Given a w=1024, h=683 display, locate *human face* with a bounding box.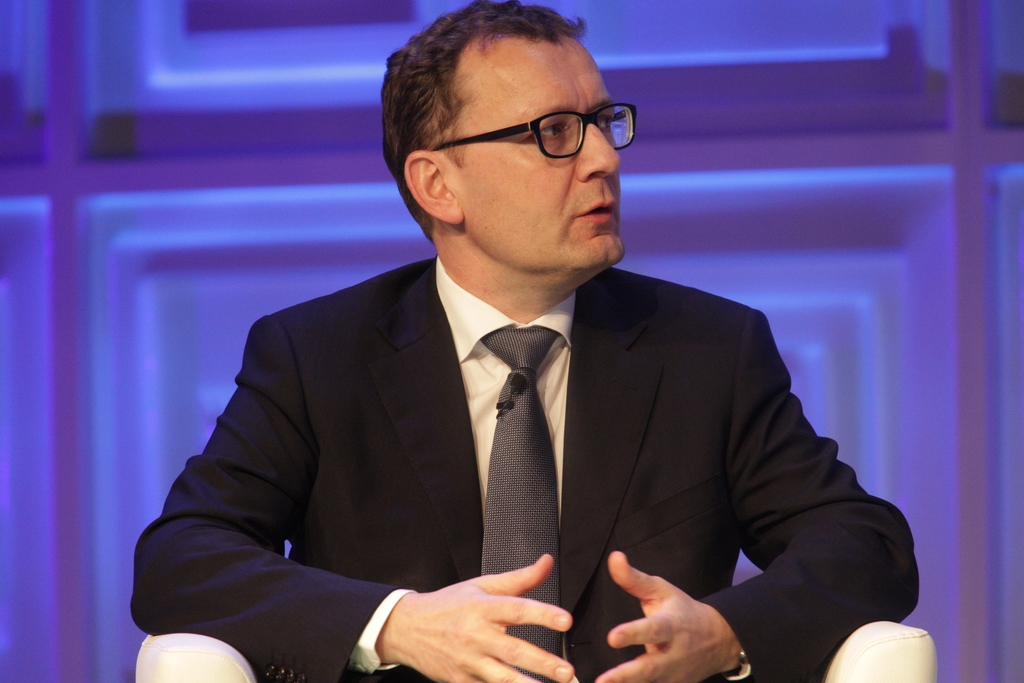
Located: x1=439 y1=34 x2=627 y2=269.
